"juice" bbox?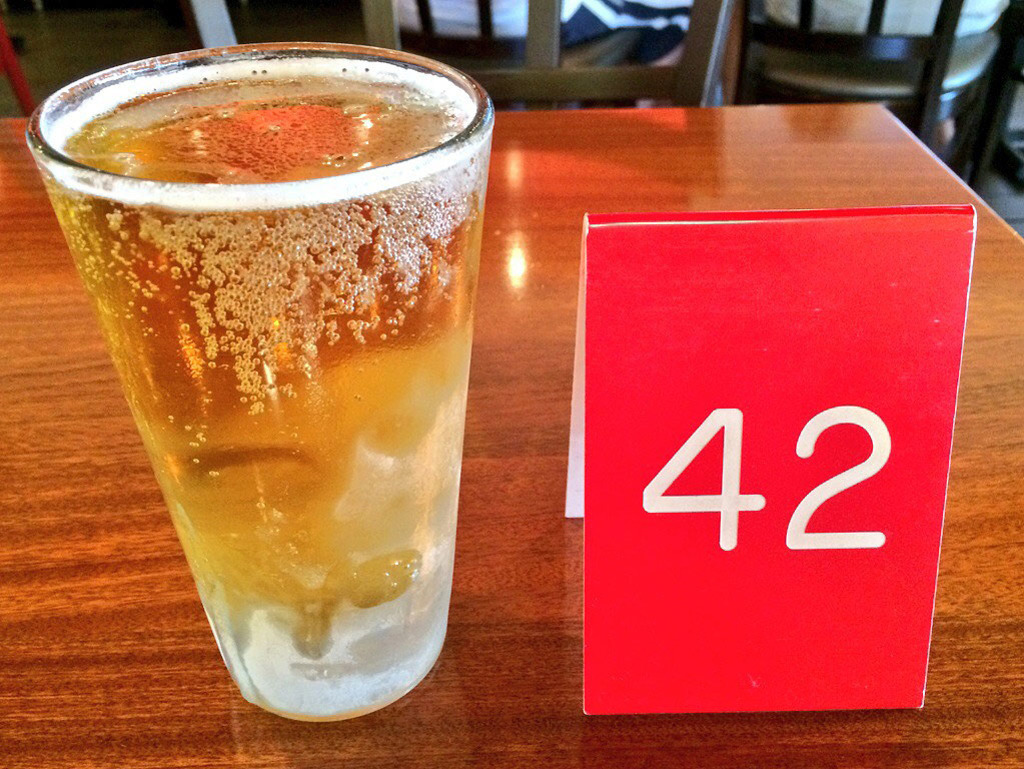
crop(22, 0, 492, 715)
